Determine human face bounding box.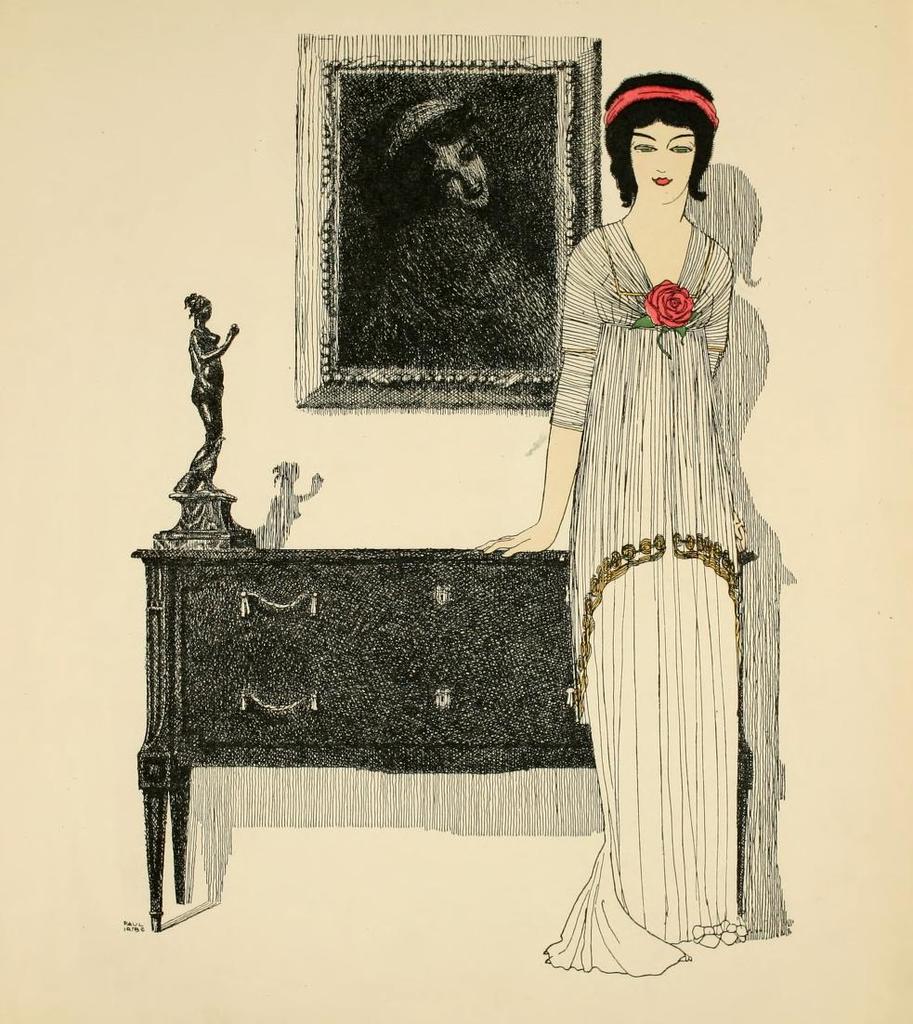
Determined: region(632, 120, 697, 201).
